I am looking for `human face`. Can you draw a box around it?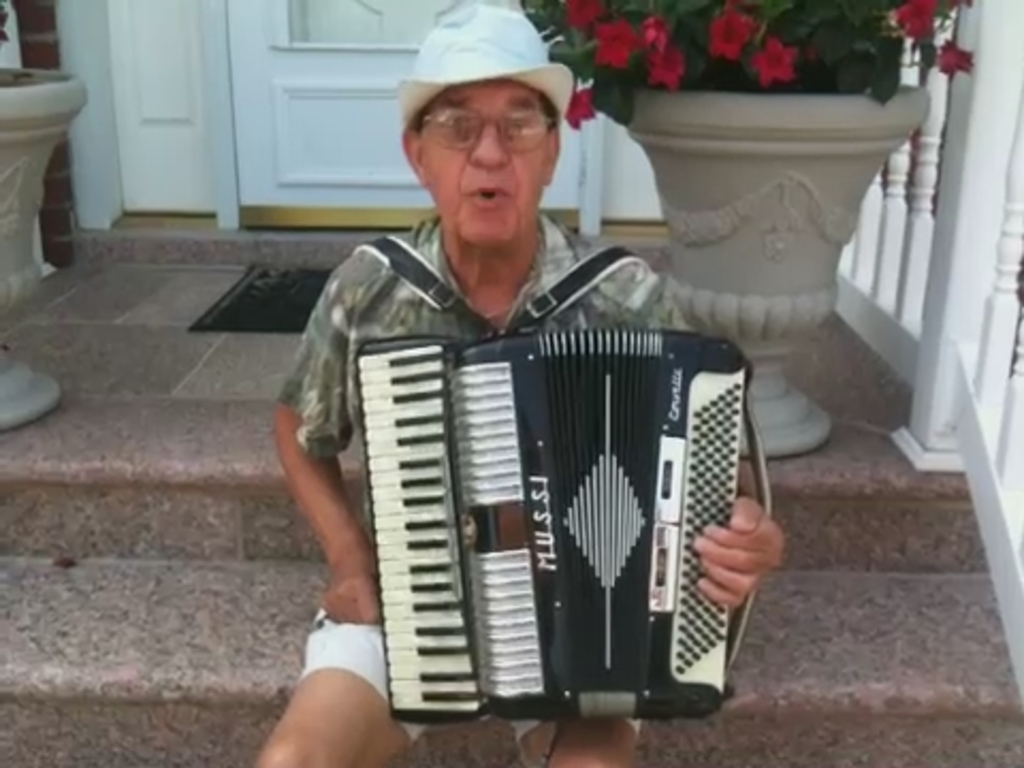
Sure, the bounding box is x1=416 y1=81 x2=559 y2=247.
